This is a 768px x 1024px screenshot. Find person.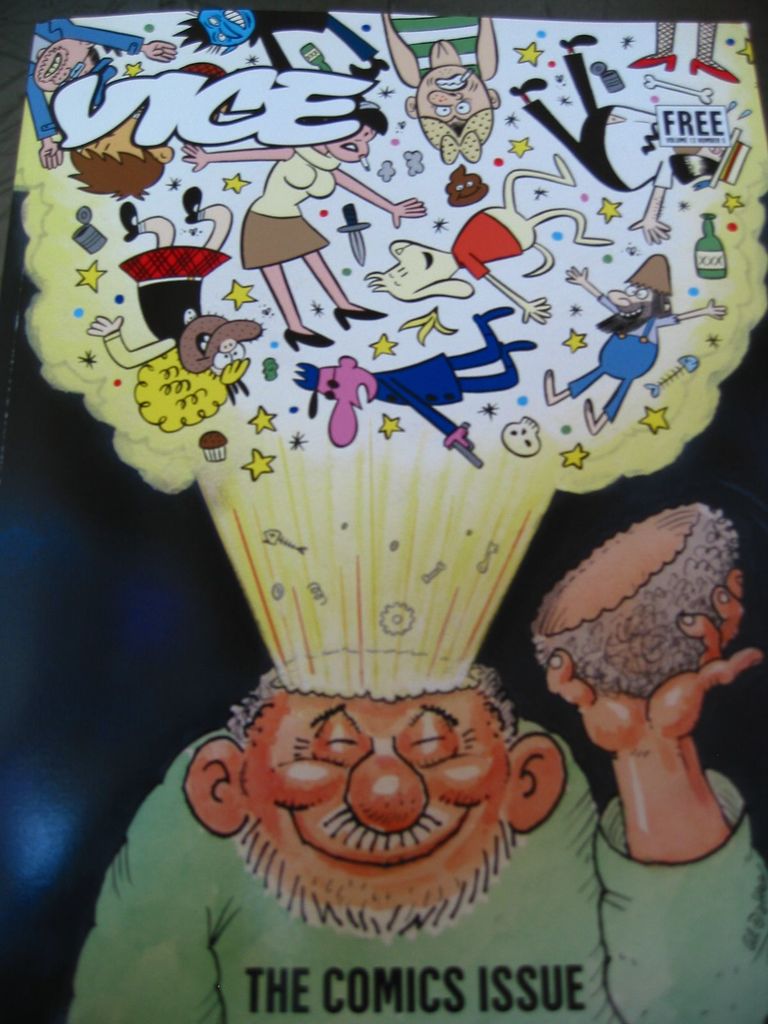
Bounding box: 66 662 767 1023.
